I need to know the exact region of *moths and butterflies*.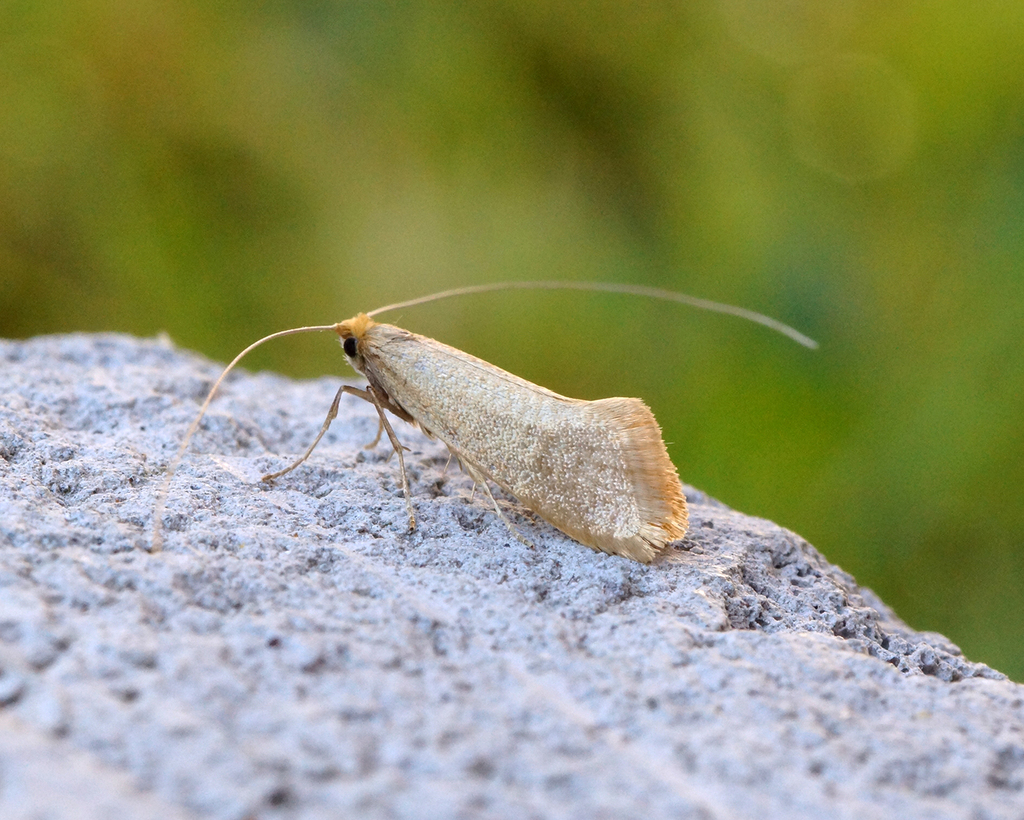
Region: [x1=152, y1=281, x2=827, y2=565].
